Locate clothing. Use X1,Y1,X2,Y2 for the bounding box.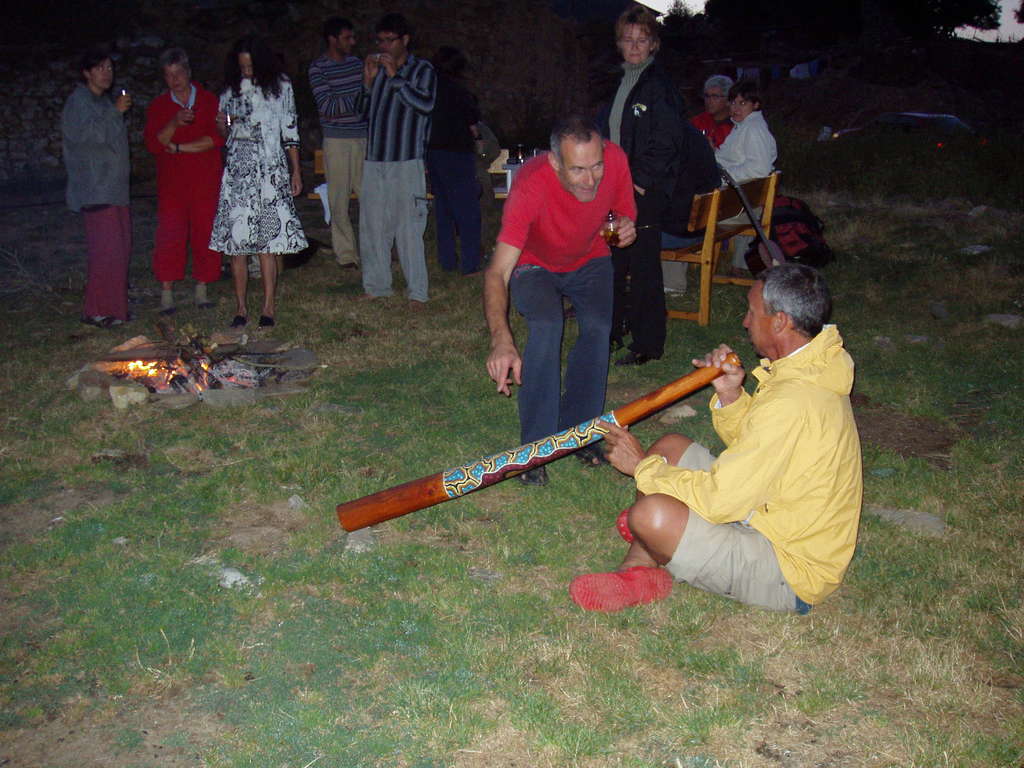
59,76,134,318.
